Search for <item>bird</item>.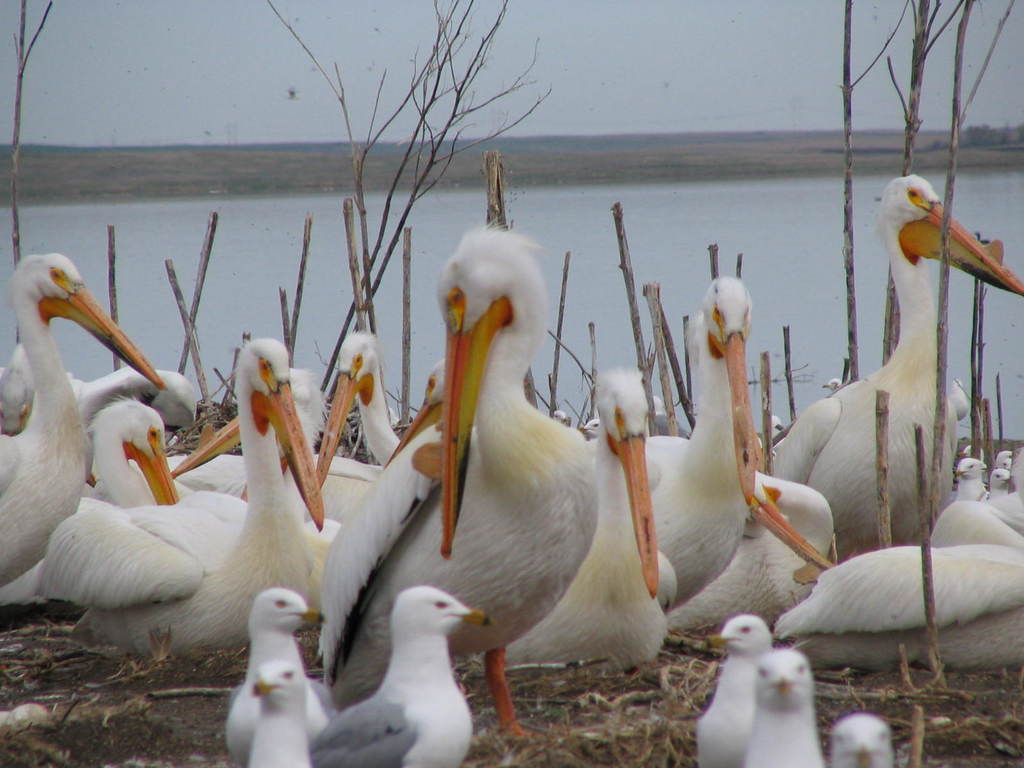
Found at BBox(989, 467, 1016, 499).
